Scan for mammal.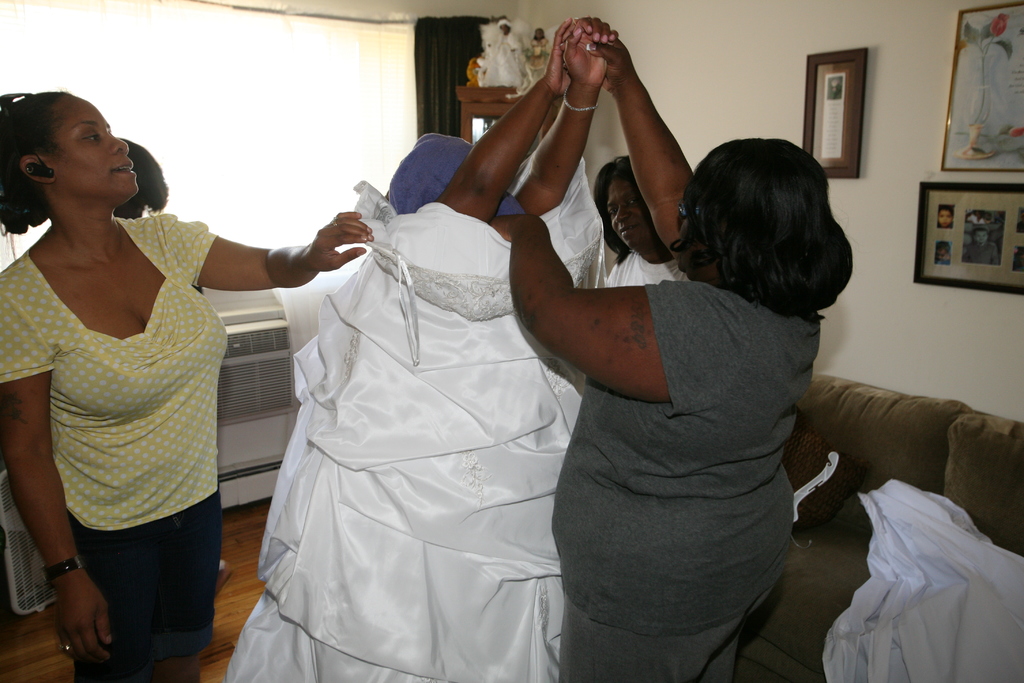
Scan result: Rect(488, 37, 855, 682).
